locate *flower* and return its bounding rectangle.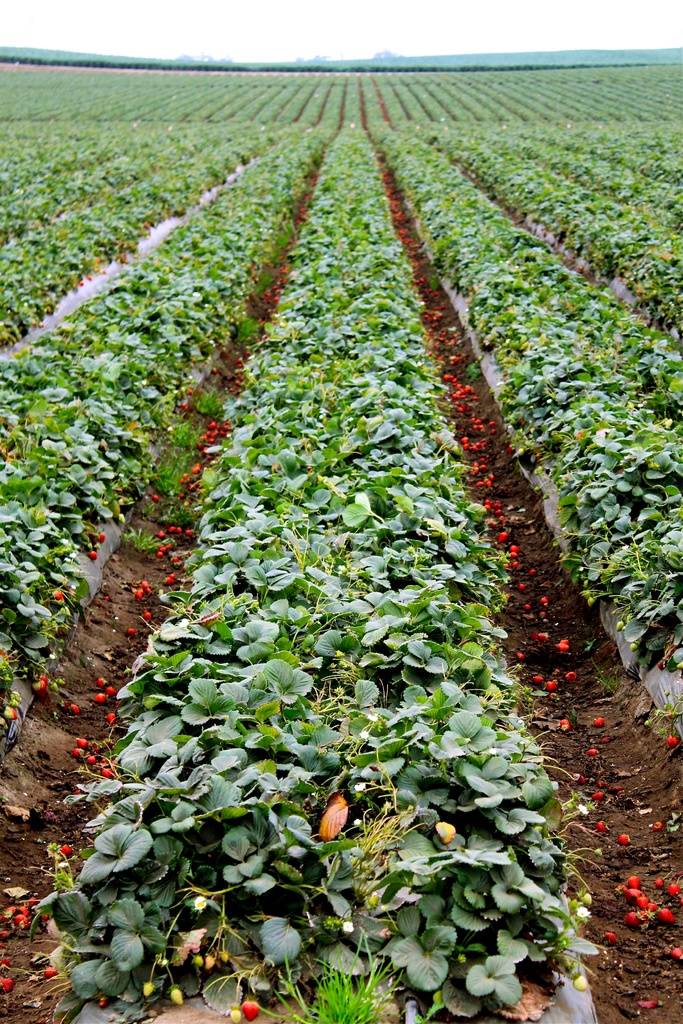
<region>353, 783, 365, 794</region>.
